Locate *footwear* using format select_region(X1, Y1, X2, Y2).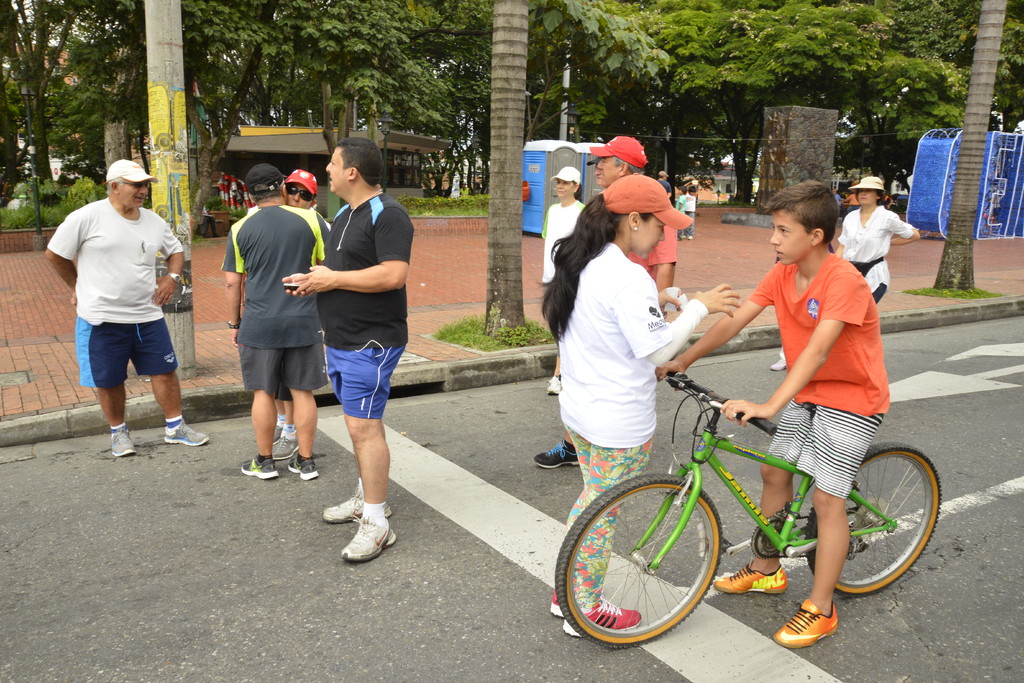
select_region(548, 588, 569, 621).
